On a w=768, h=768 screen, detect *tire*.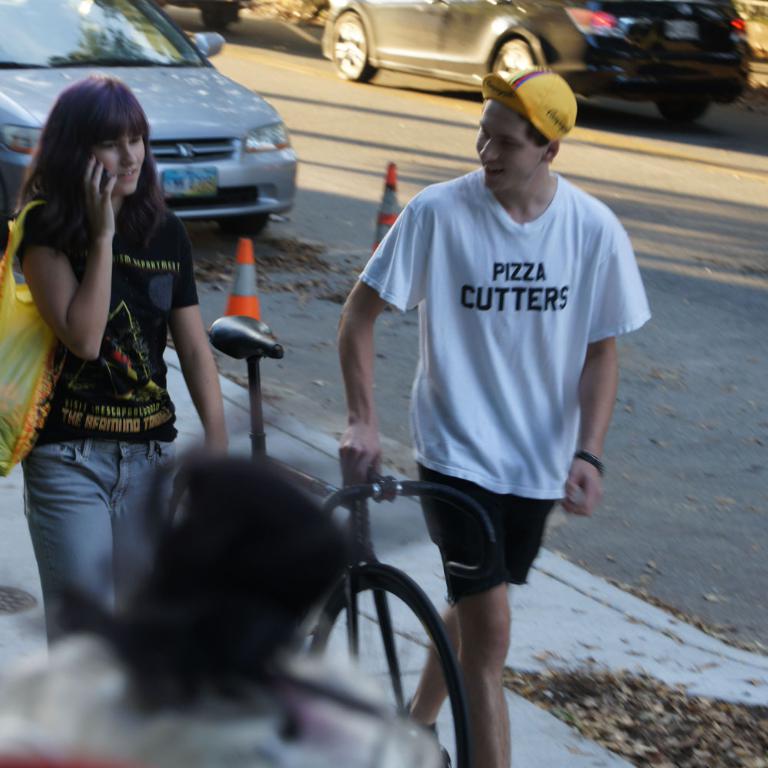
bbox(328, 12, 382, 82).
